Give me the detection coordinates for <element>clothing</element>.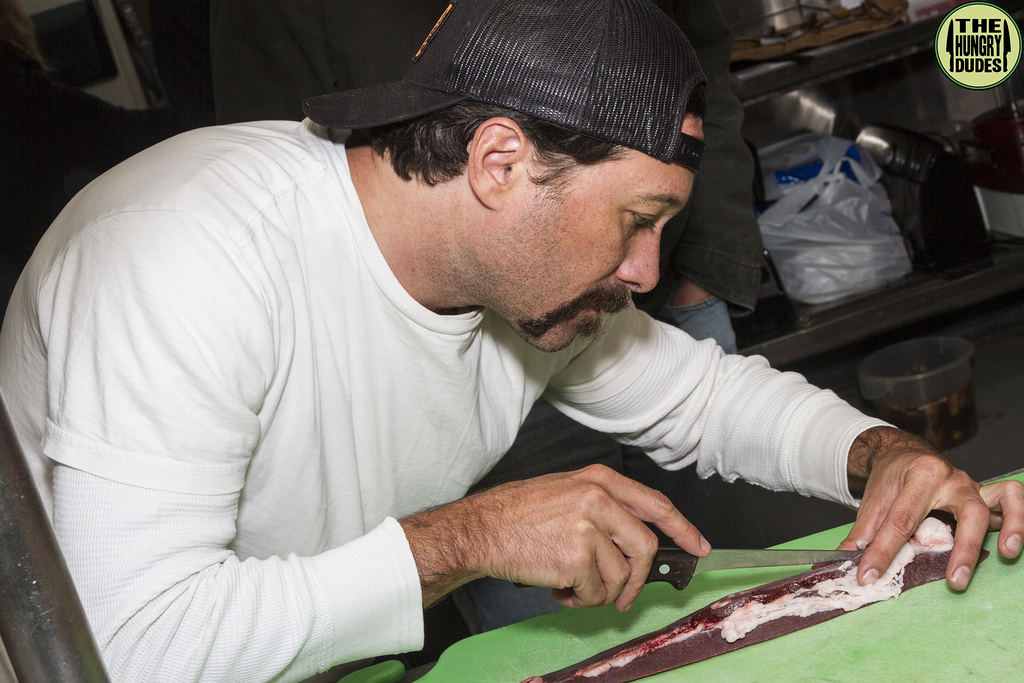
bbox=(0, 110, 904, 682).
